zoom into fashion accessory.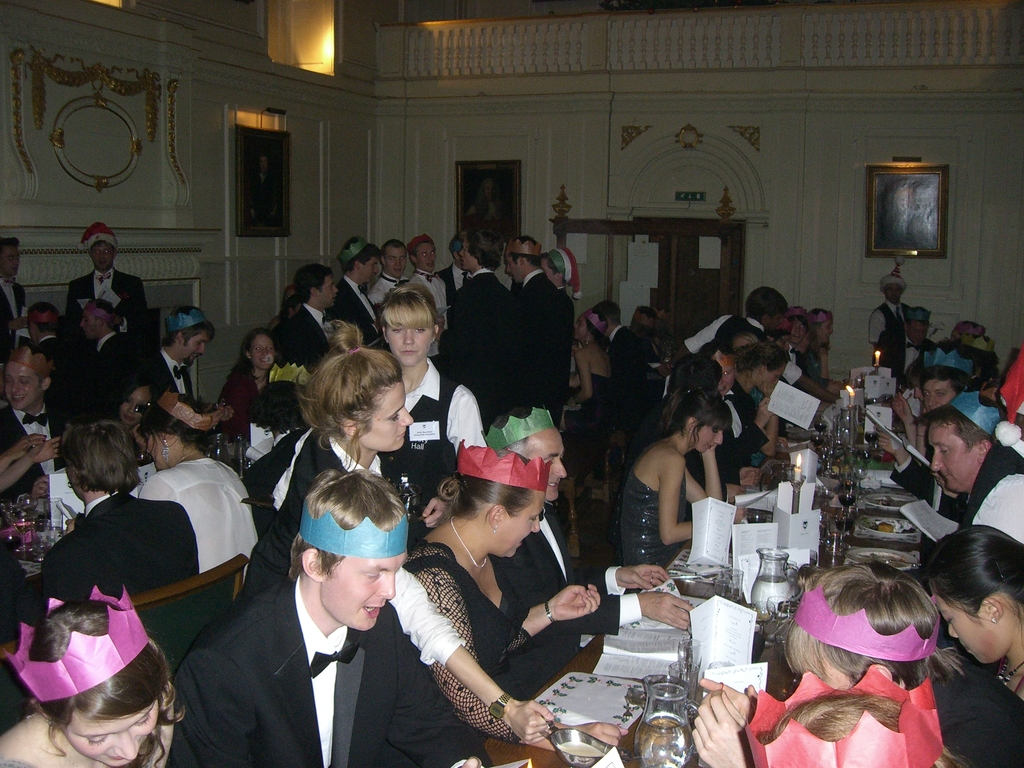
Zoom target: rect(451, 520, 491, 569).
